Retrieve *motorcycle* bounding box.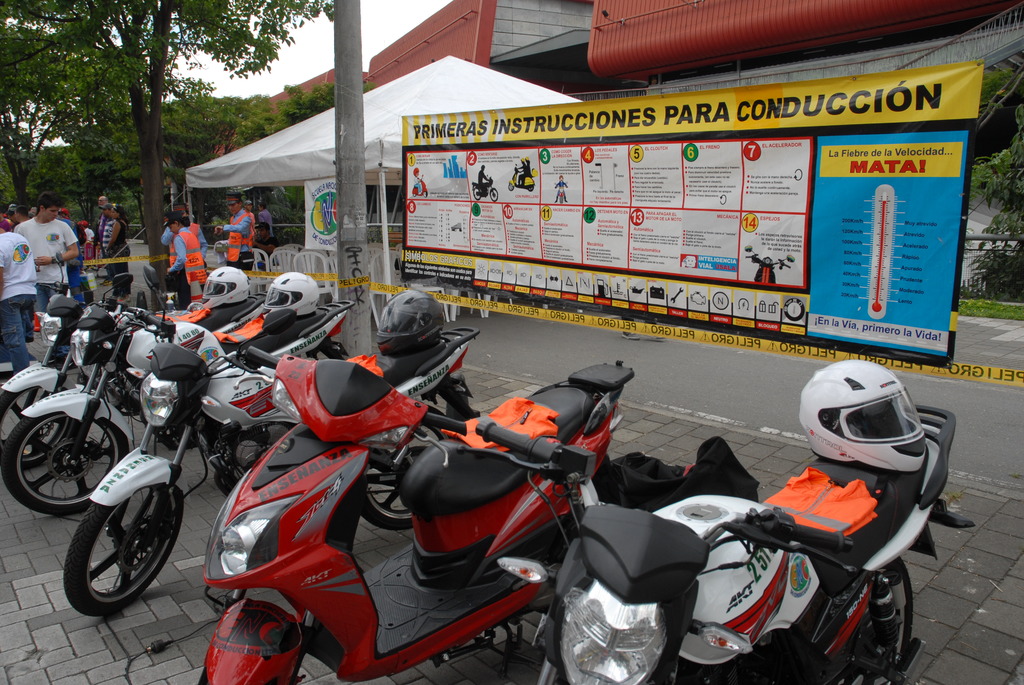
Bounding box: select_region(67, 271, 480, 618).
